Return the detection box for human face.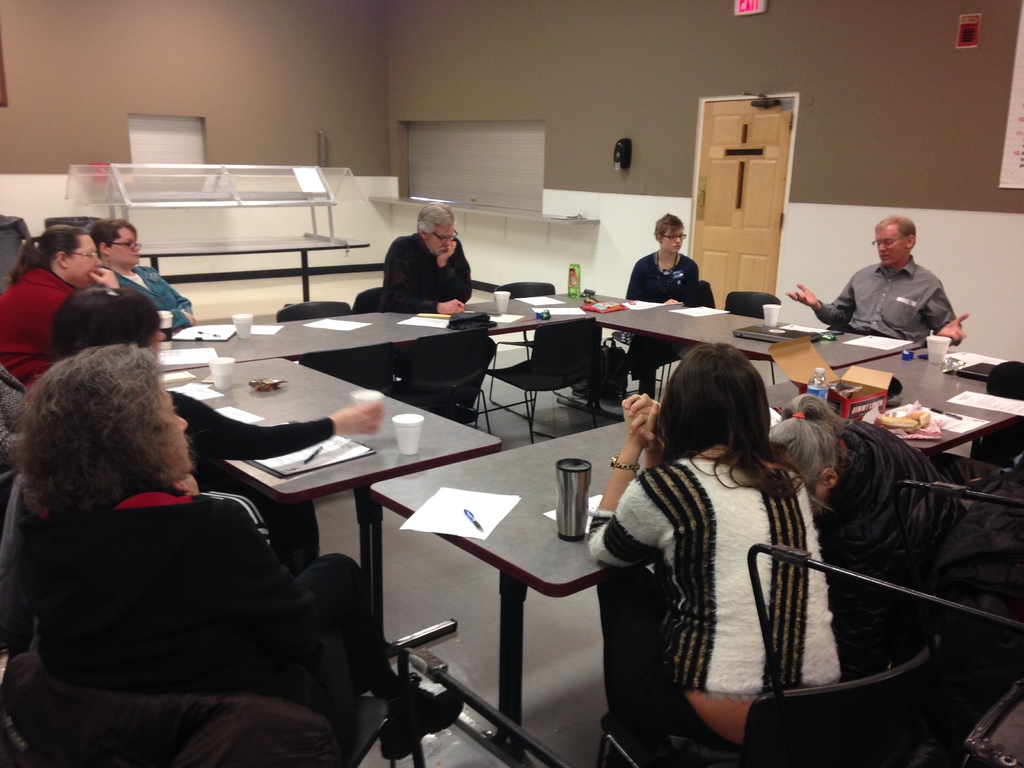
crop(429, 220, 458, 257).
